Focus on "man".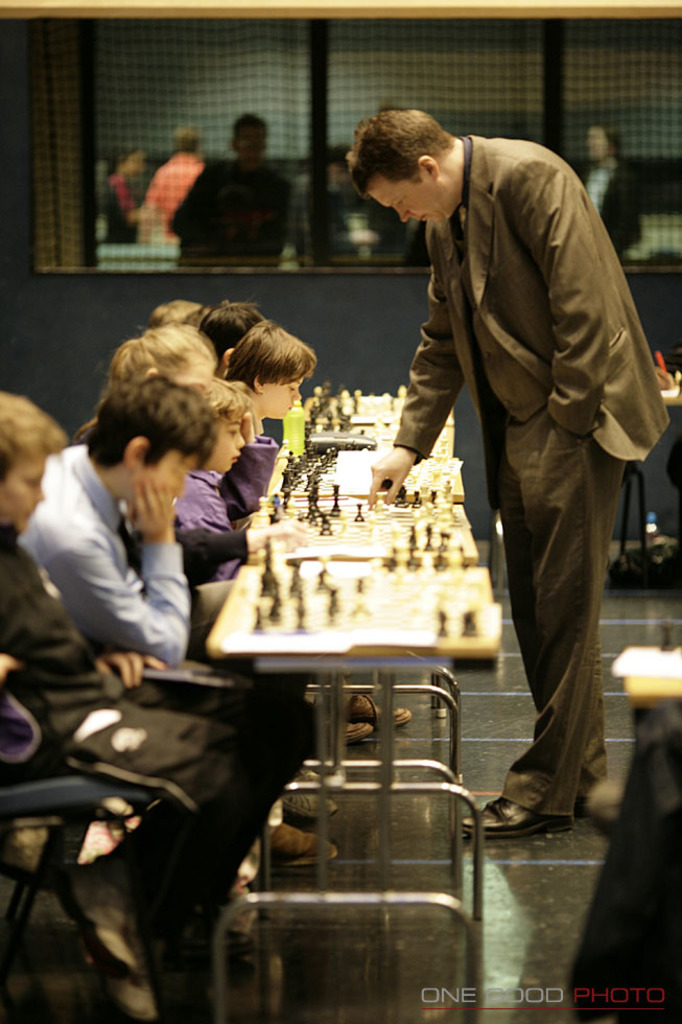
Focused at {"x1": 18, "y1": 373, "x2": 320, "y2": 782}.
